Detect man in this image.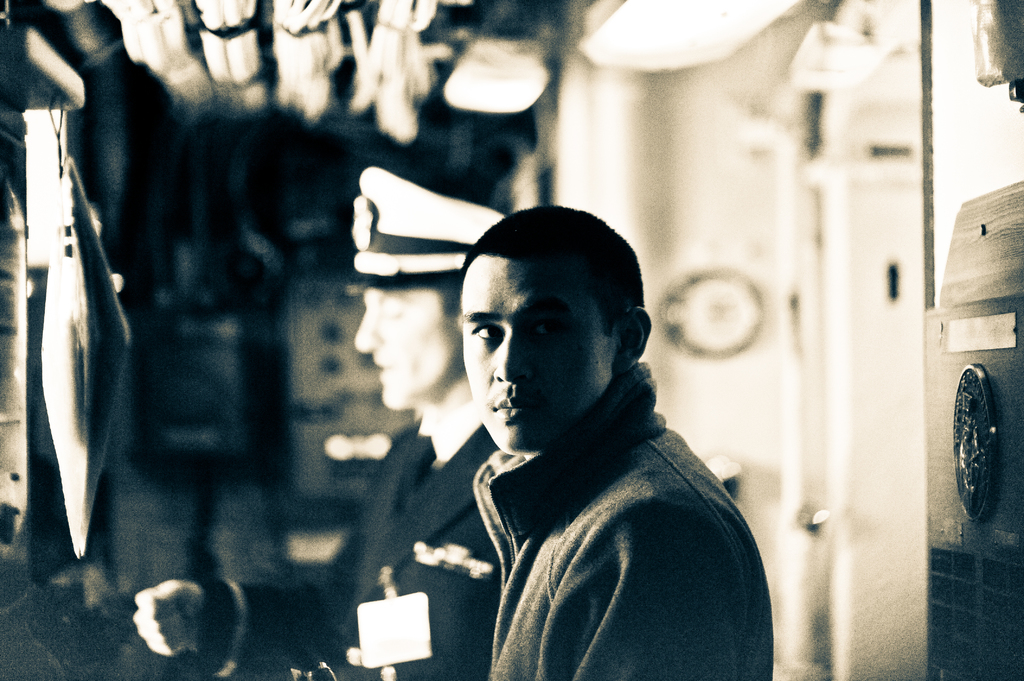
Detection: 405:163:789:661.
